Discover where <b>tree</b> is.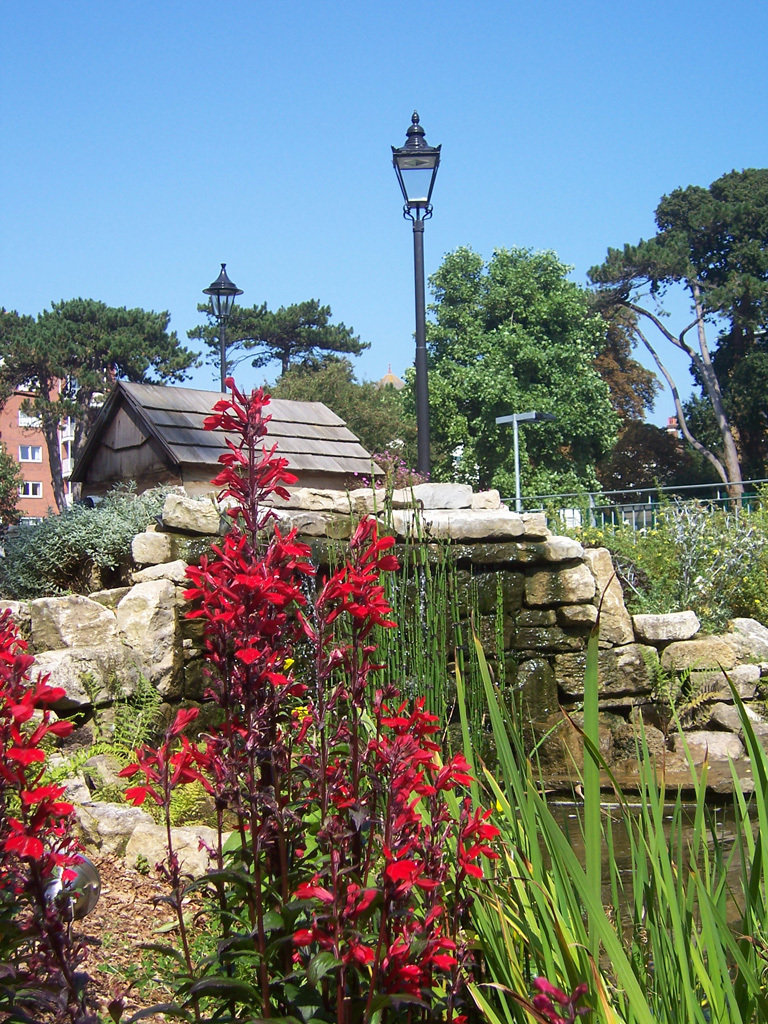
Discovered at select_region(264, 352, 415, 455).
